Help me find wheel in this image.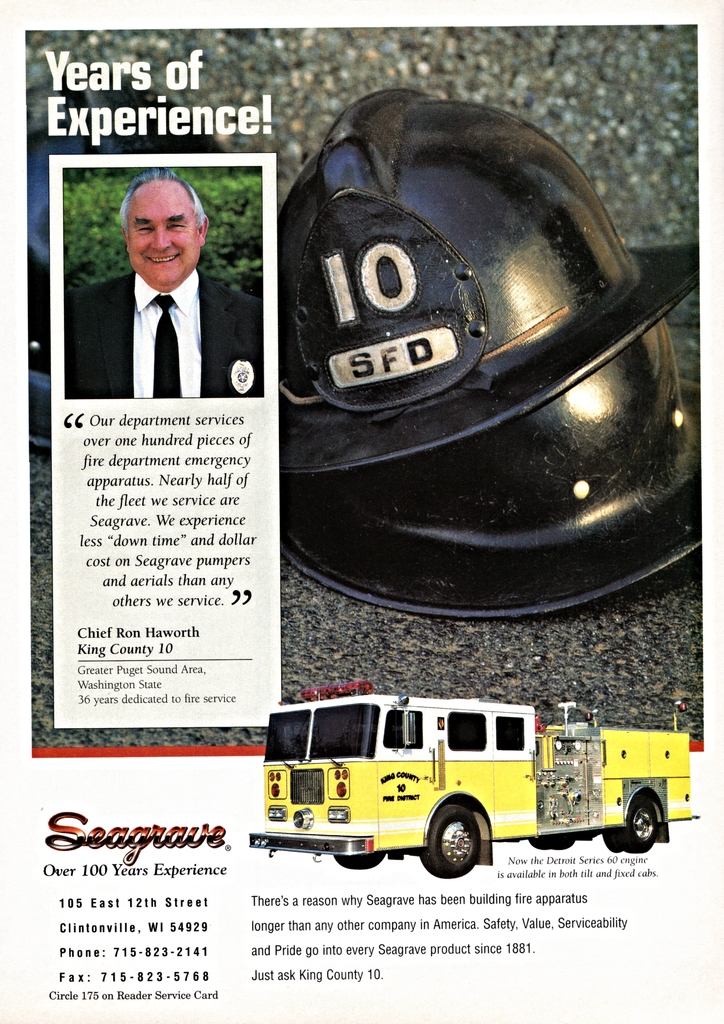
Found it: x1=552, y1=833, x2=574, y2=850.
